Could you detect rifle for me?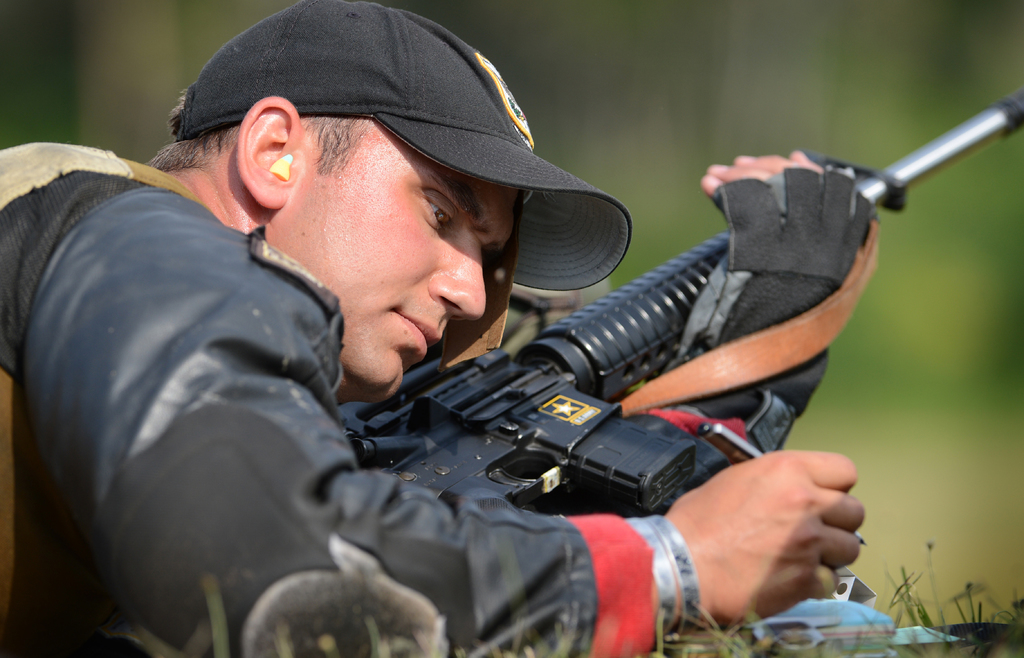
Detection result: detection(339, 92, 1023, 514).
